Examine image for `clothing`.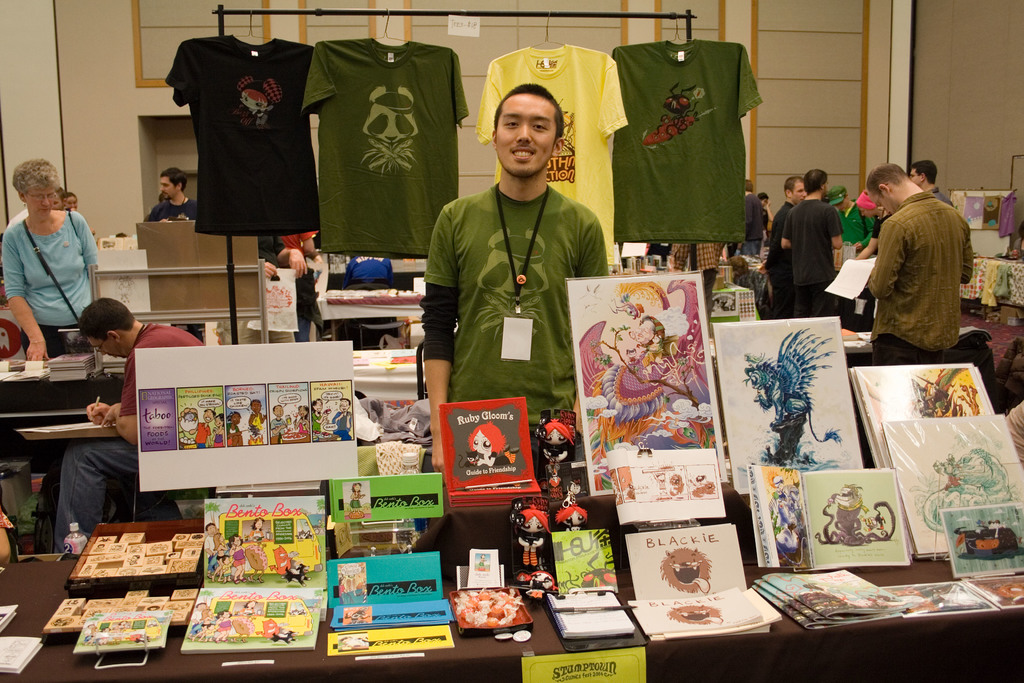
Examination result: pyautogui.locateOnScreen(56, 319, 197, 561).
